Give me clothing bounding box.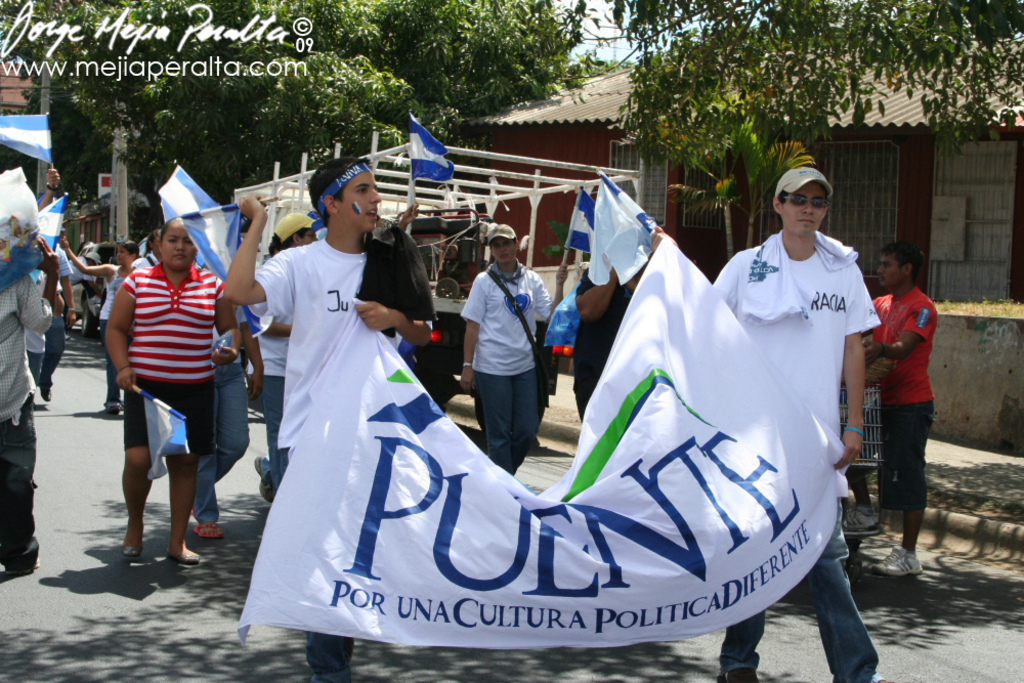
[118, 262, 232, 454].
